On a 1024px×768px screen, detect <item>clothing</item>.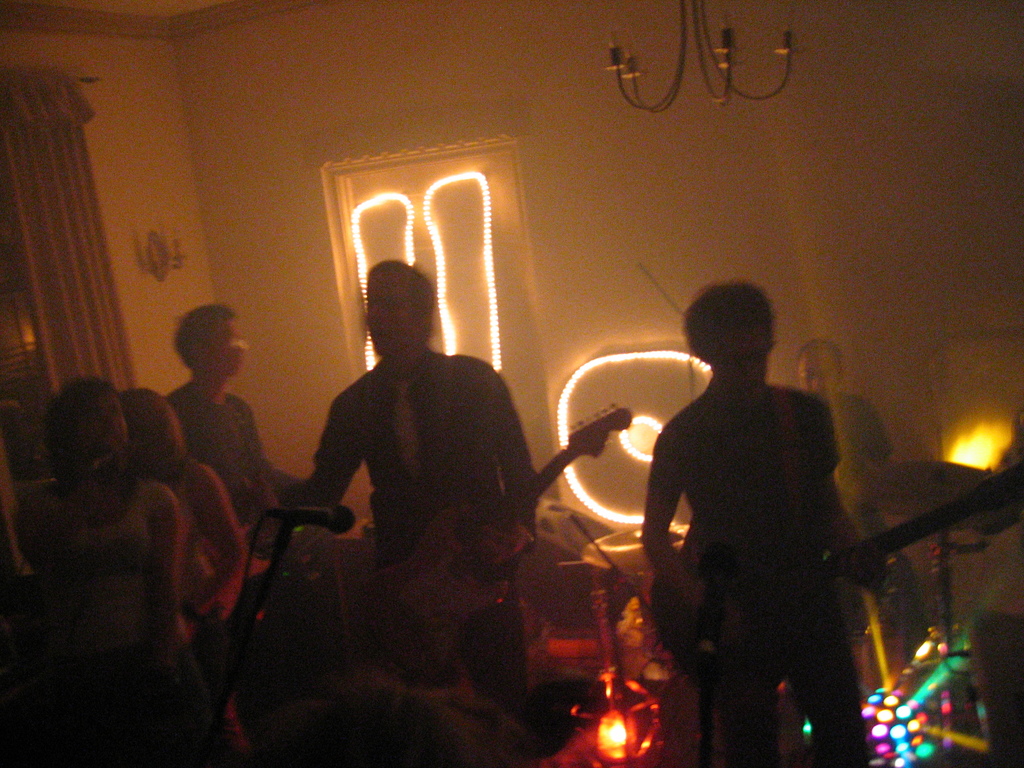
[x1=294, y1=304, x2=544, y2=595].
